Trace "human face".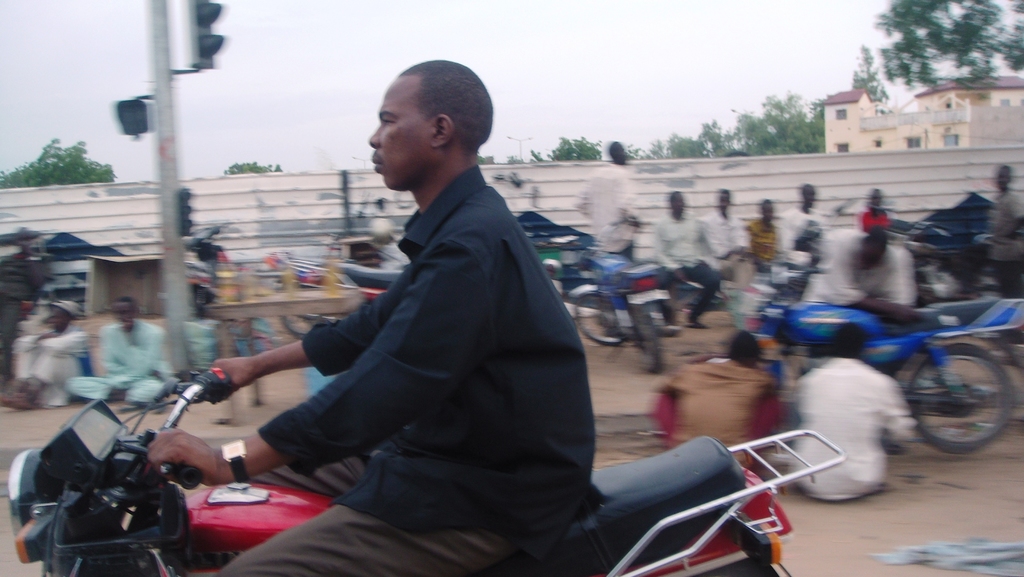
Traced to 856/240/886/279.
